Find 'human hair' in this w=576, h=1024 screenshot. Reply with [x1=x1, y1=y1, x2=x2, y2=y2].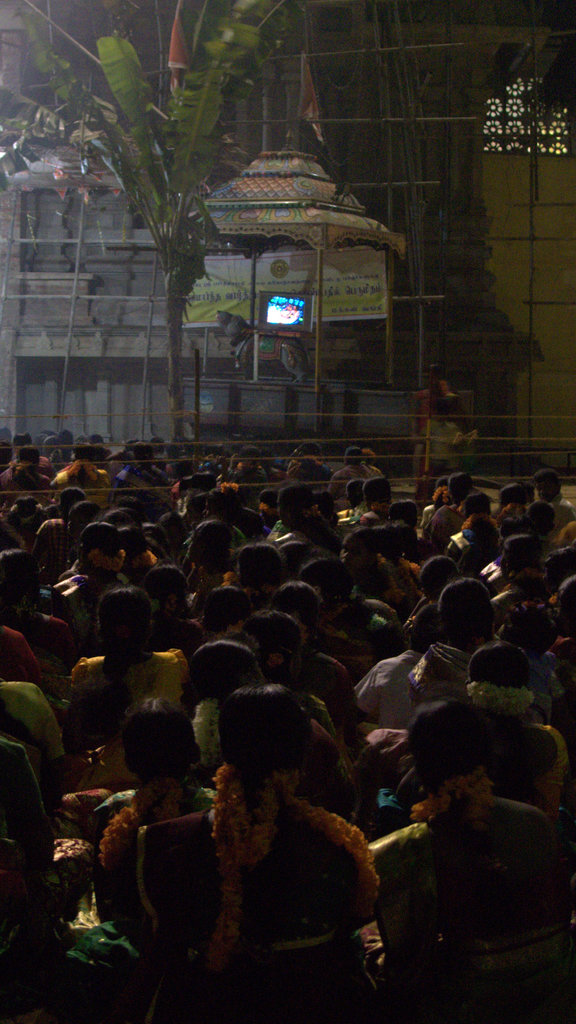
[x1=158, y1=512, x2=193, y2=547].
